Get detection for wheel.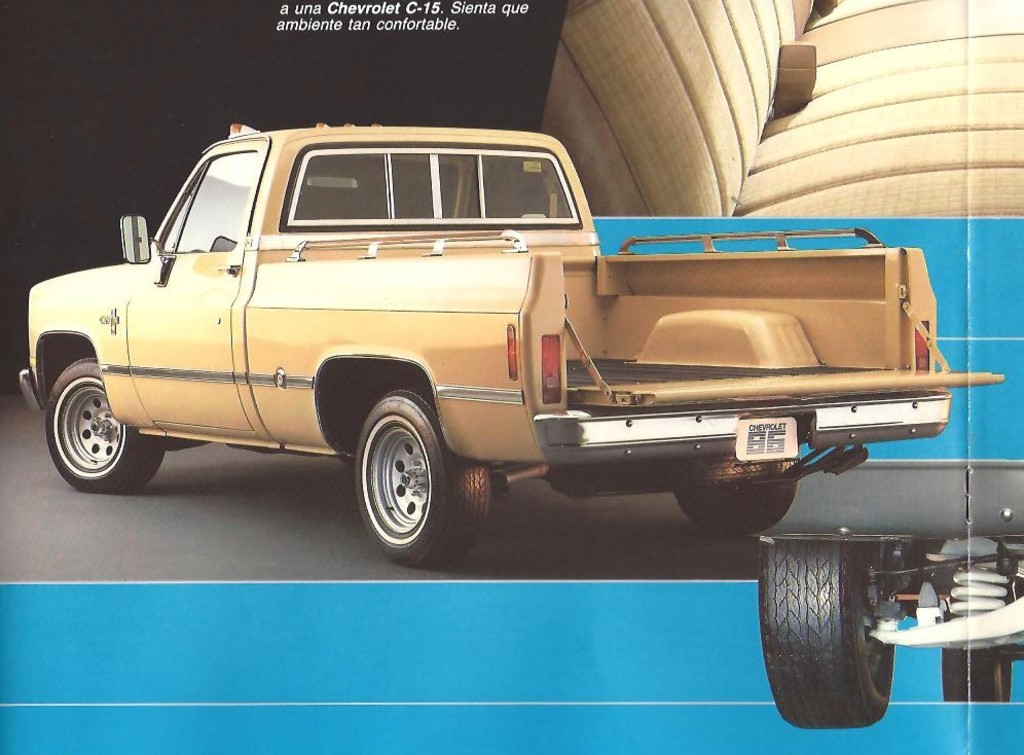
Detection: Rect(942, 648, 1013, 703).
